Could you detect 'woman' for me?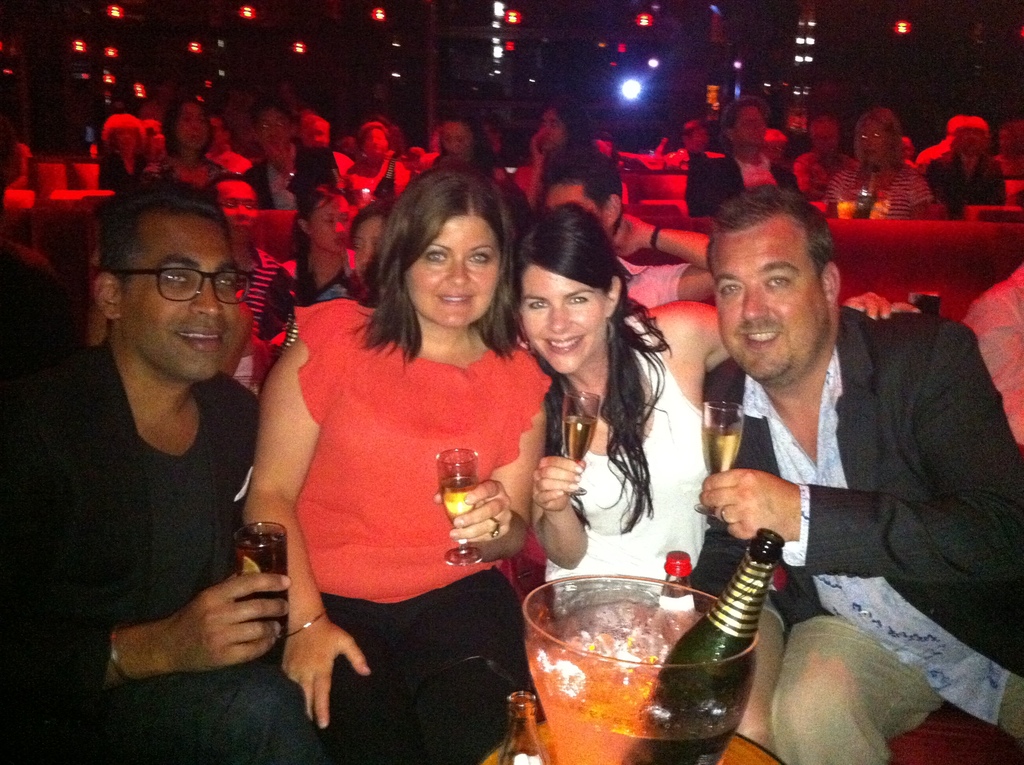
Detection result: <region>241, 164, 550, 764</region>.
